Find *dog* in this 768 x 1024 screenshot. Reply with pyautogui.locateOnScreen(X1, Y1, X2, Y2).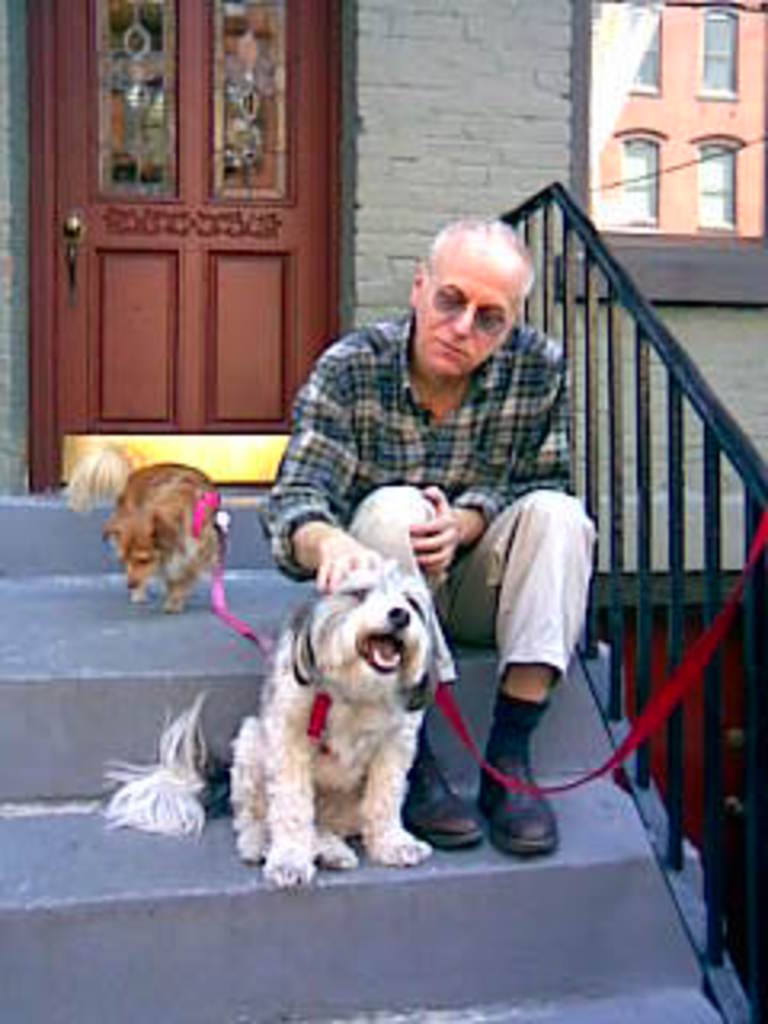
pyautogui.locateOnScreen(106, 560, 442, 890).
